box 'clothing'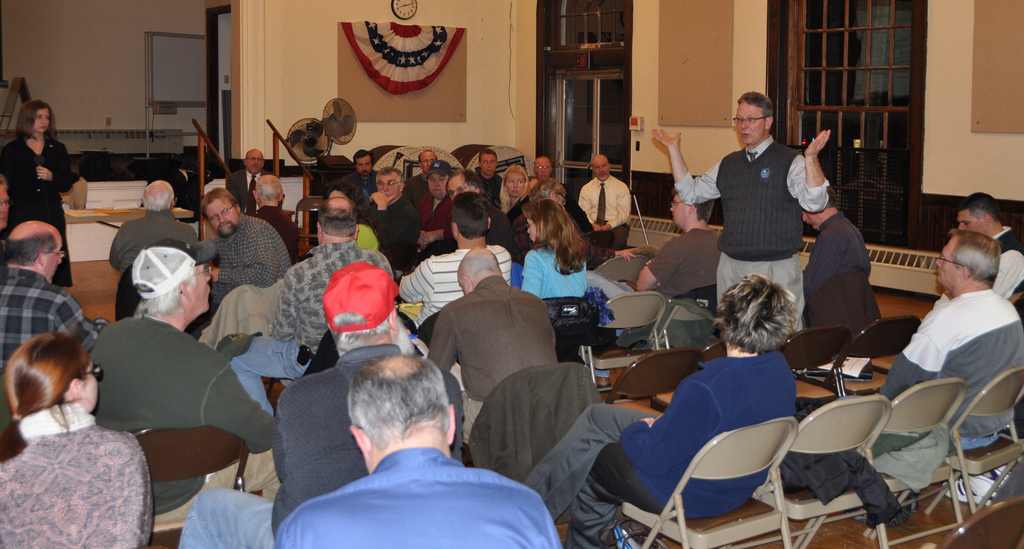
(0,421,163,548)
